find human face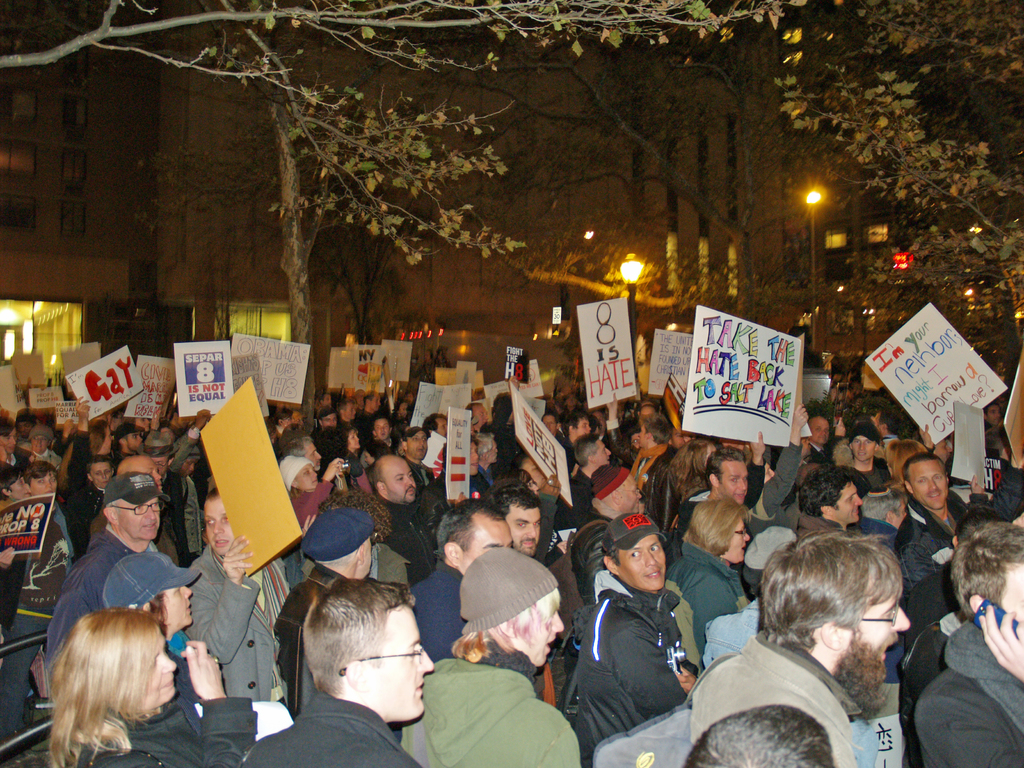
x1=984, y1=404, x2=1002, y2=427
